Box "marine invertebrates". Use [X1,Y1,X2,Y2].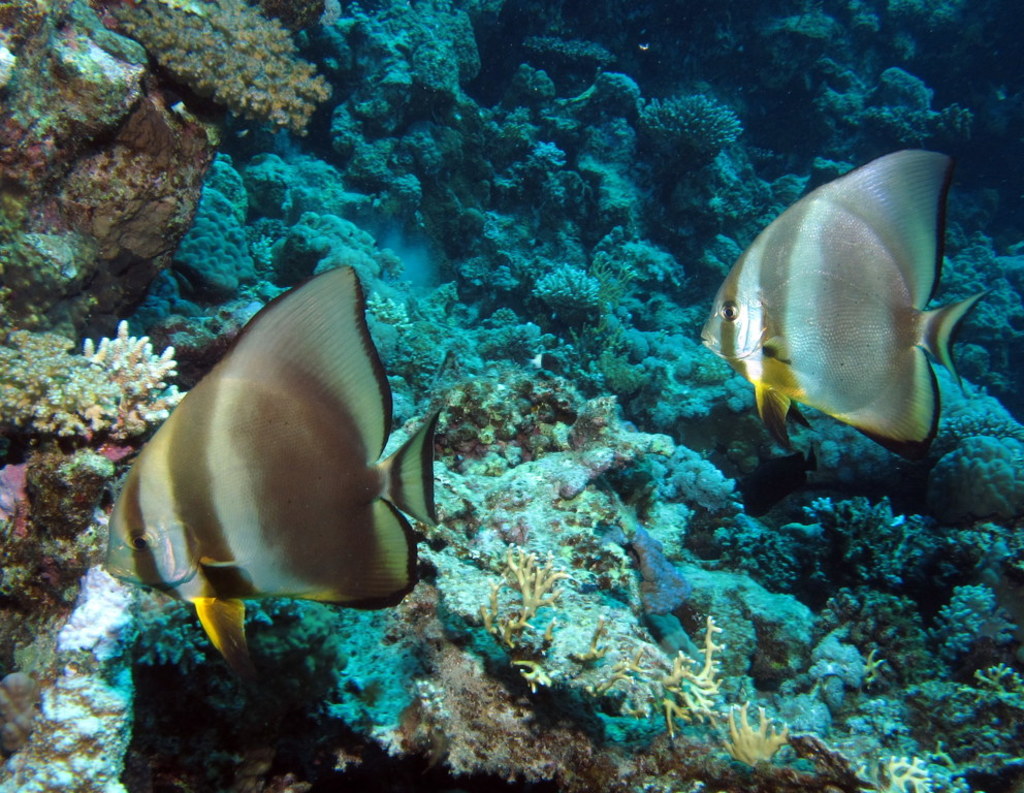
[515,33,637,93].
